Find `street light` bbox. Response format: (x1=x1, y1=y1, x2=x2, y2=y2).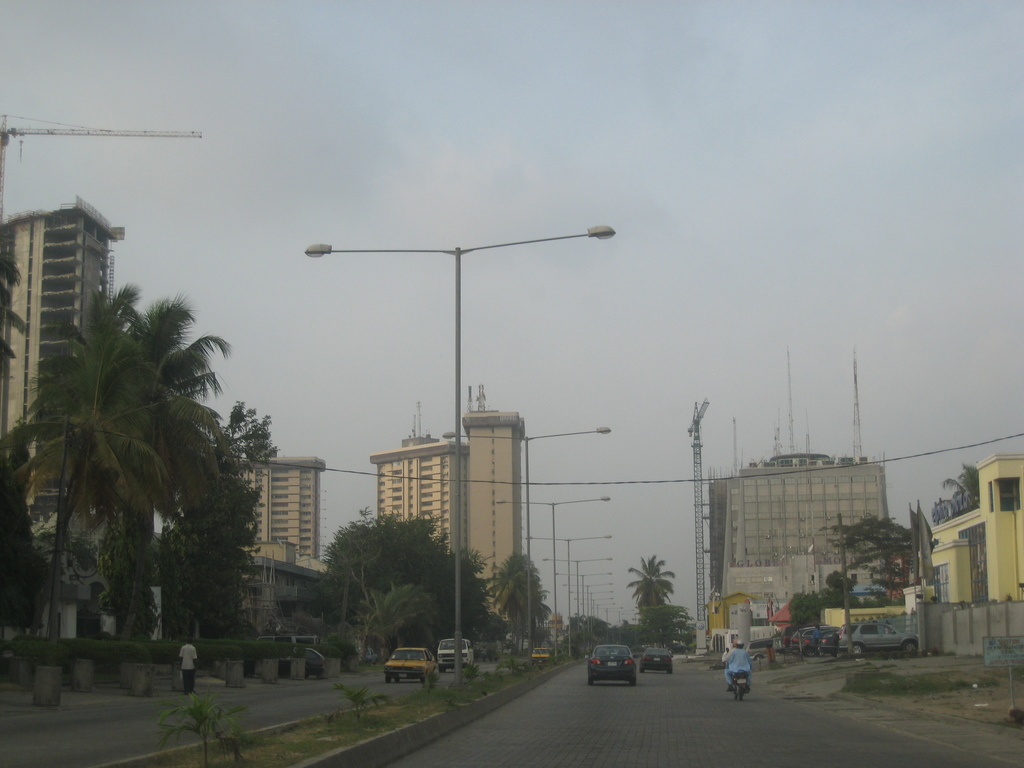
(x1=521, y1=529, x2=612, y2=667).
